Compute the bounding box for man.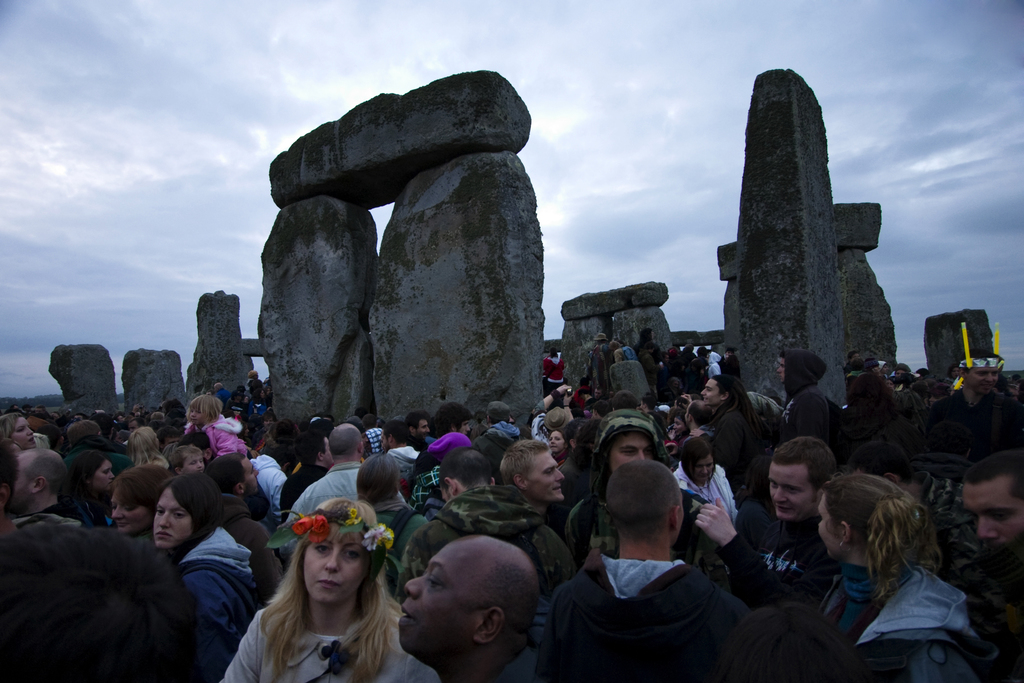
select_region(397, 534, 557, 682).
